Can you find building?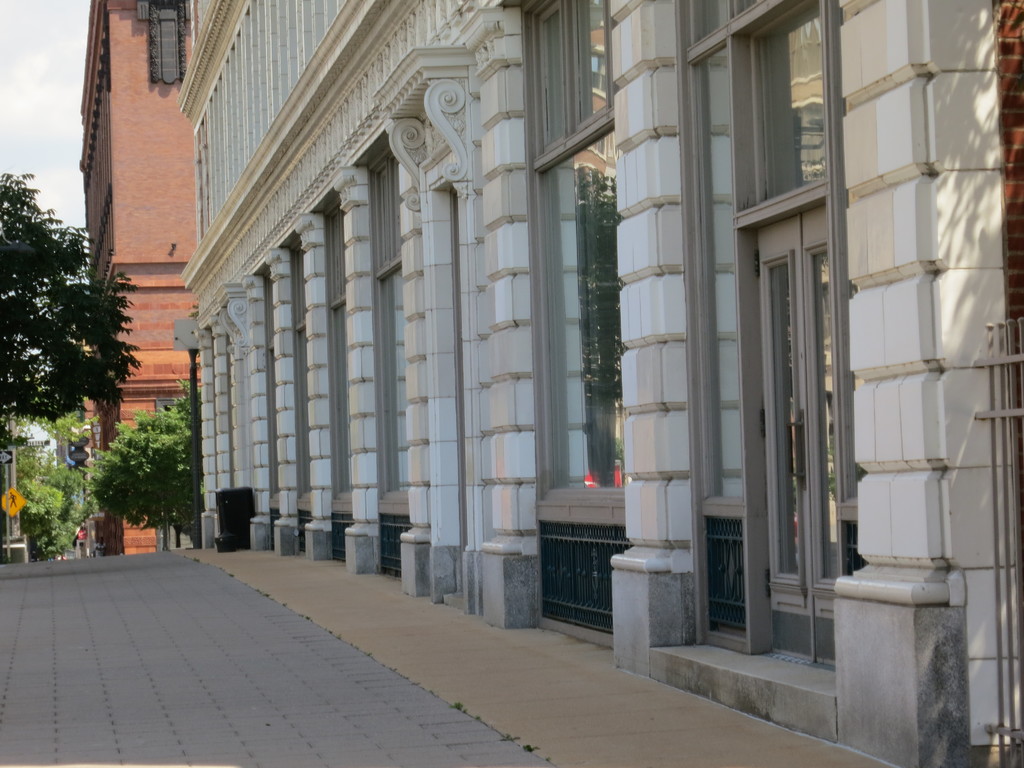
Yes, bounding box: [175,0,1023,767].
